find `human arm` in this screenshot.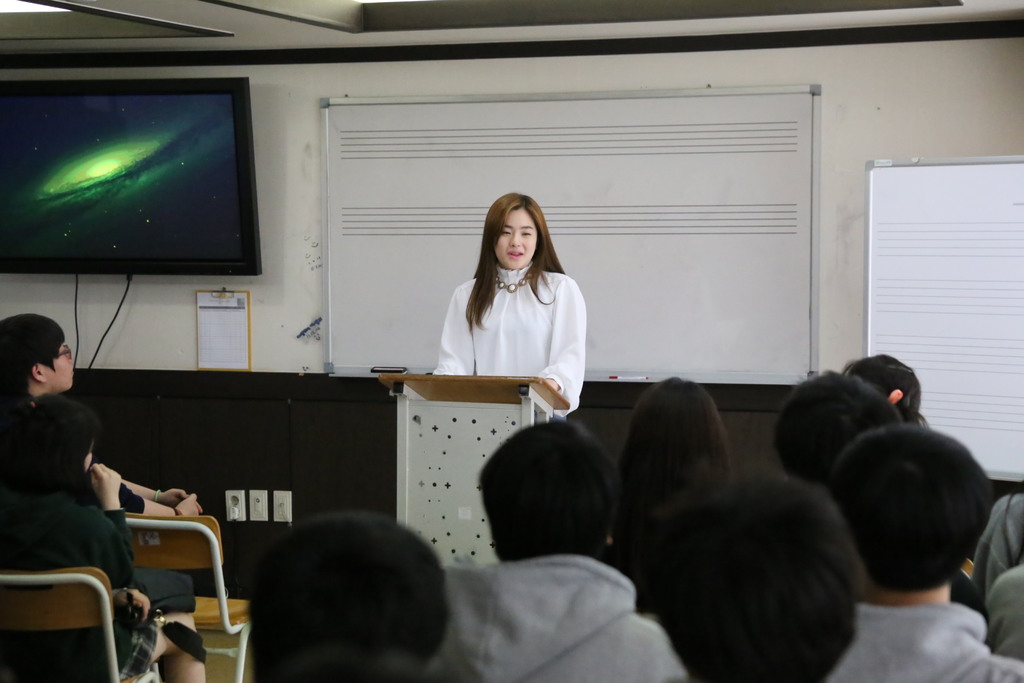
The bounding box for `human arm` is {"x1": 535, "y1": 276, "x2": 589, "y2": 391}.
